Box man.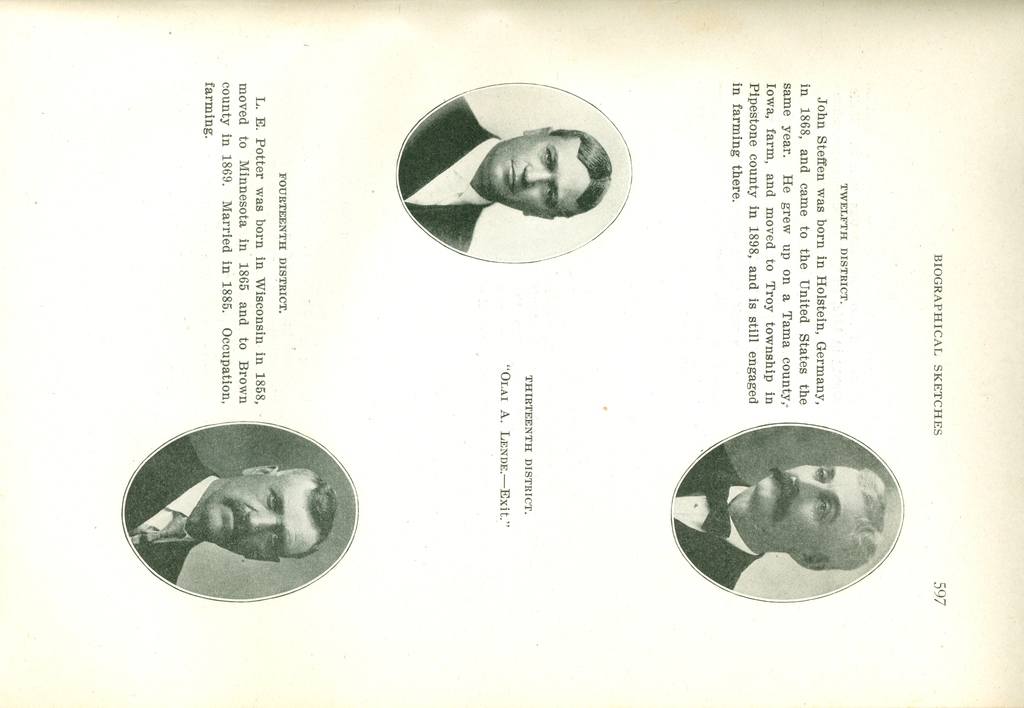
box(446, 93, 637, 266).
